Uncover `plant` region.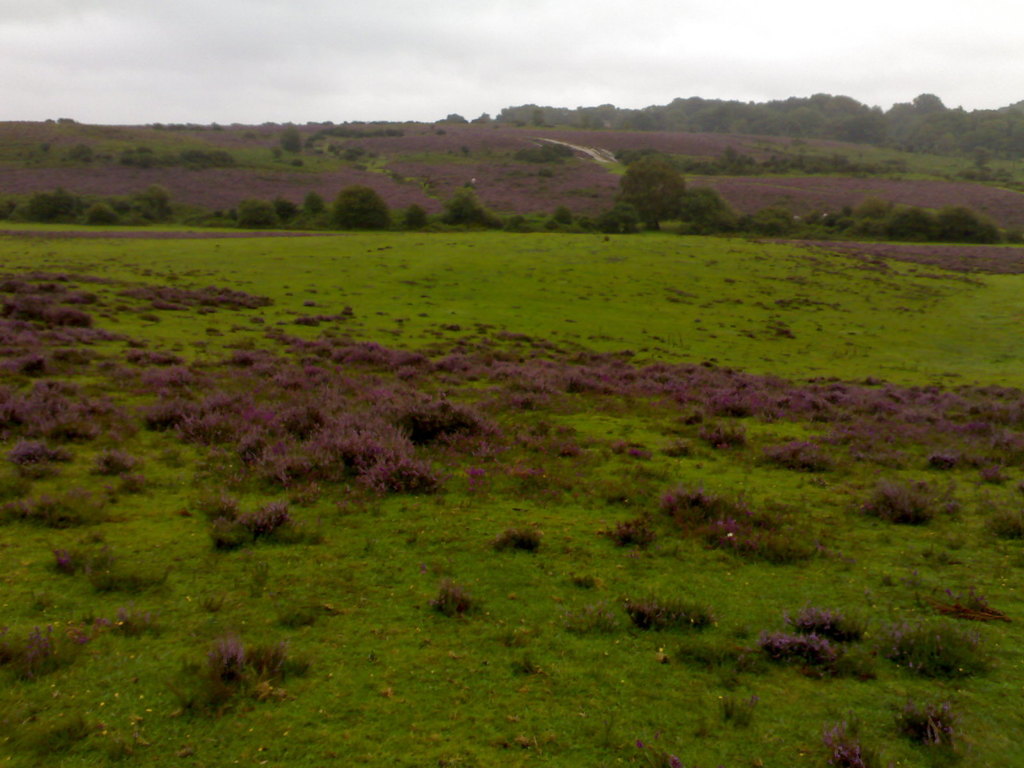
Uncovered: box(204, 631, 285, 689).
